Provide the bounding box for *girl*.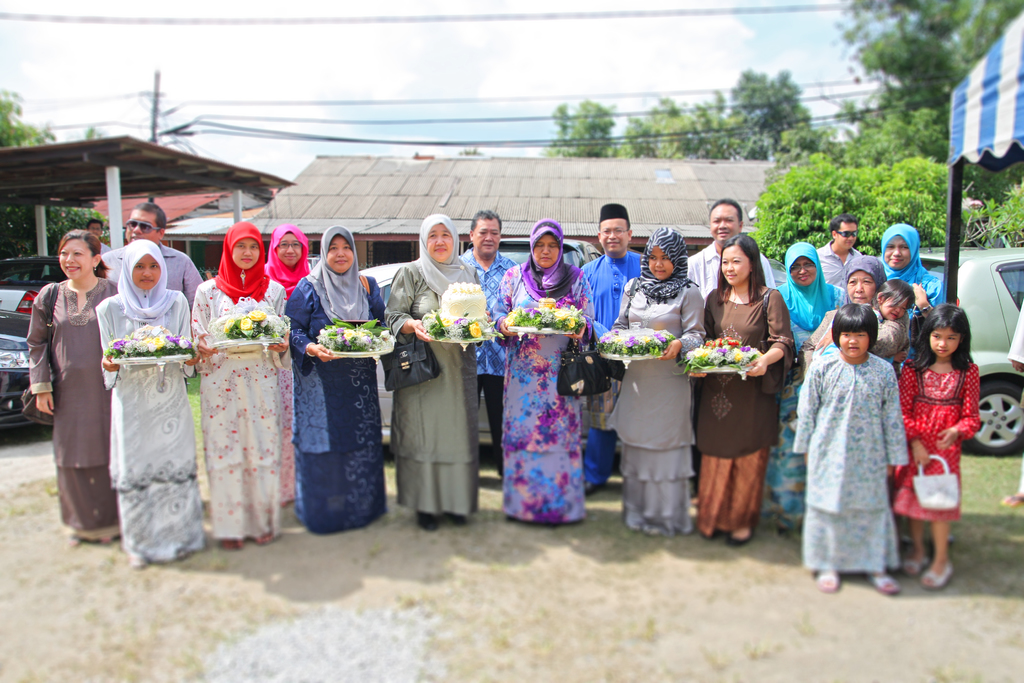
92,239,198,566.
